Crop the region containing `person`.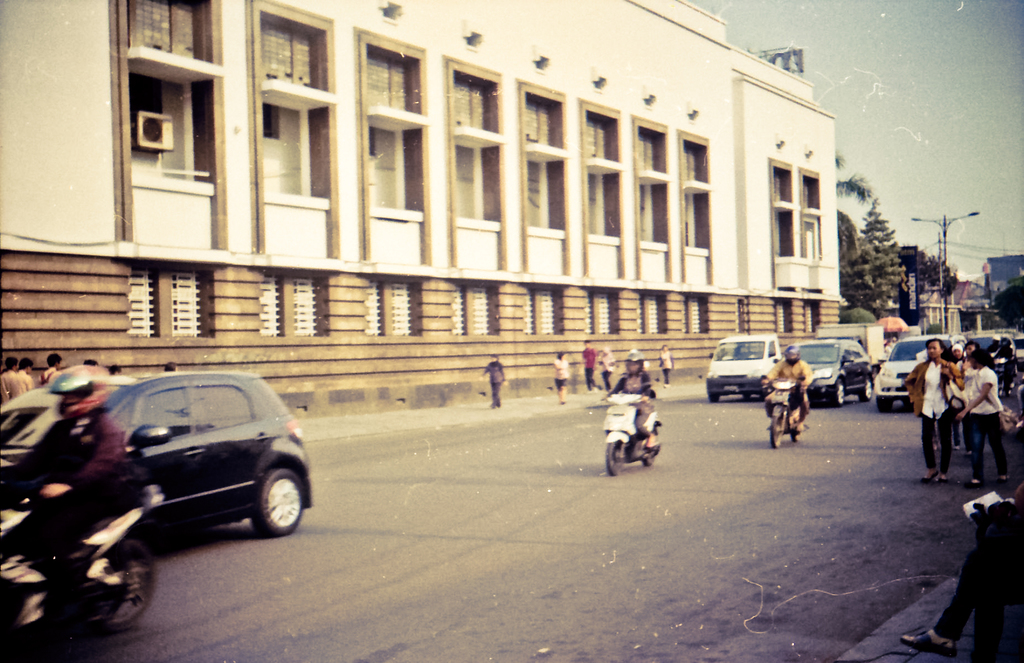
Crop region: 481:355:504:408.
